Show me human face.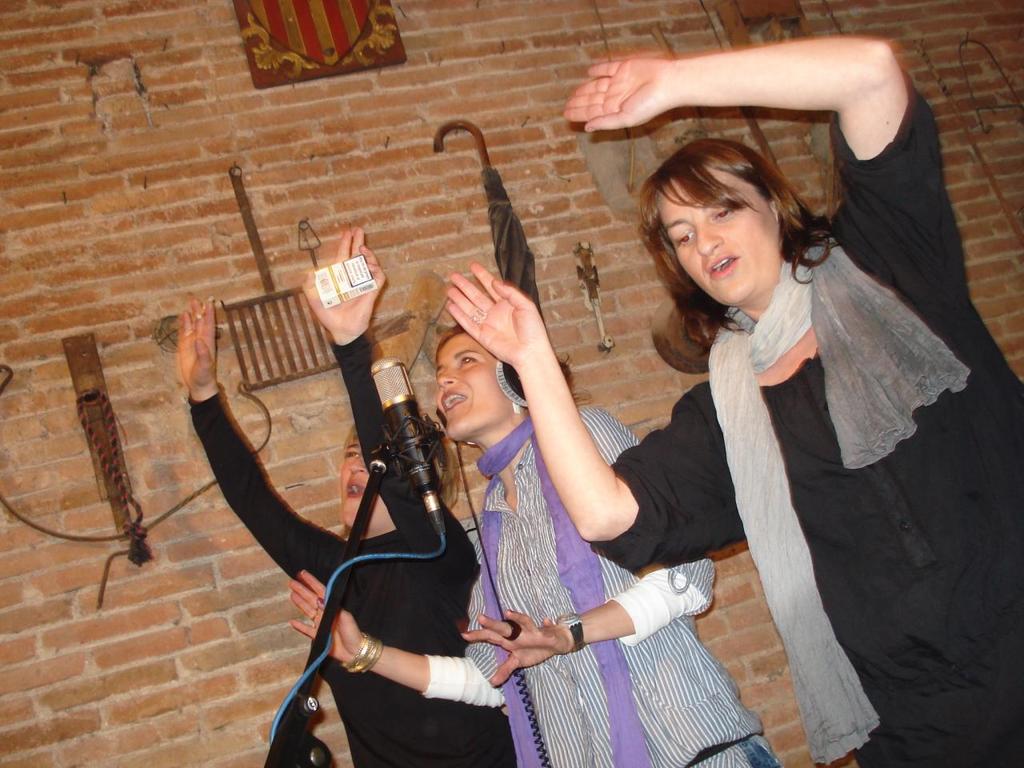
human face is here: BBox(434, 335, 513, 442).
